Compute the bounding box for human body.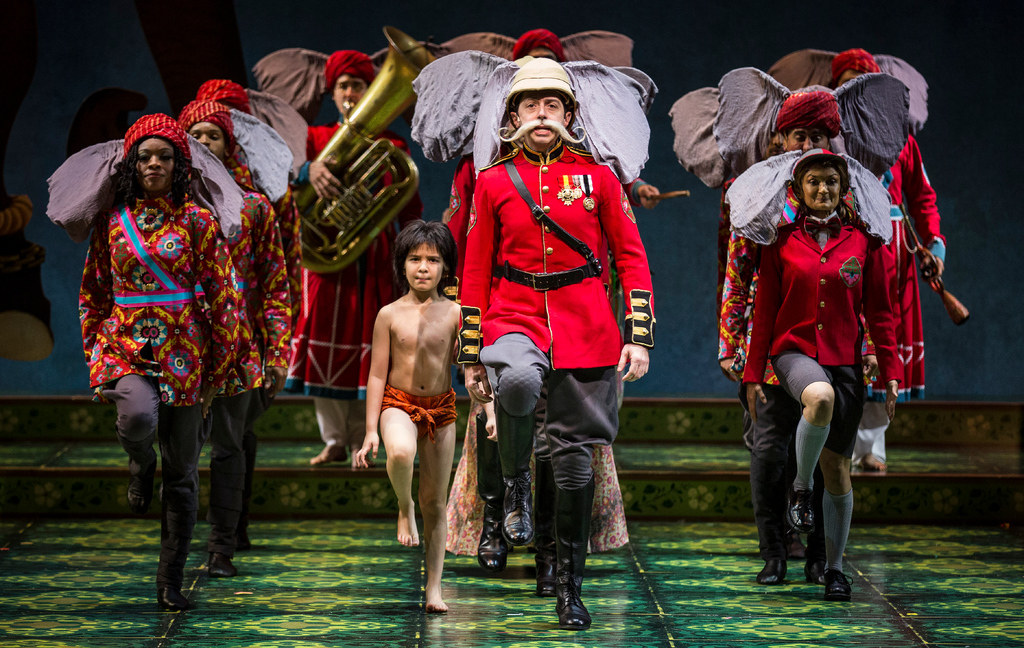
<region>437, 143, 669, 577</region>.
